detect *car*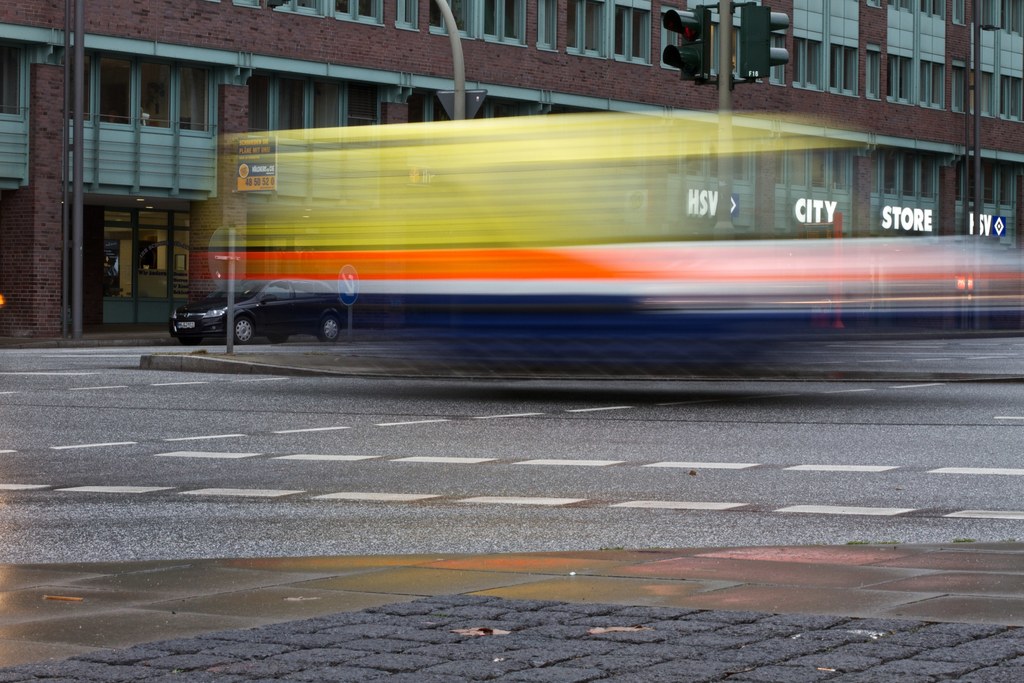
rect(174, 261, 356, 345)
